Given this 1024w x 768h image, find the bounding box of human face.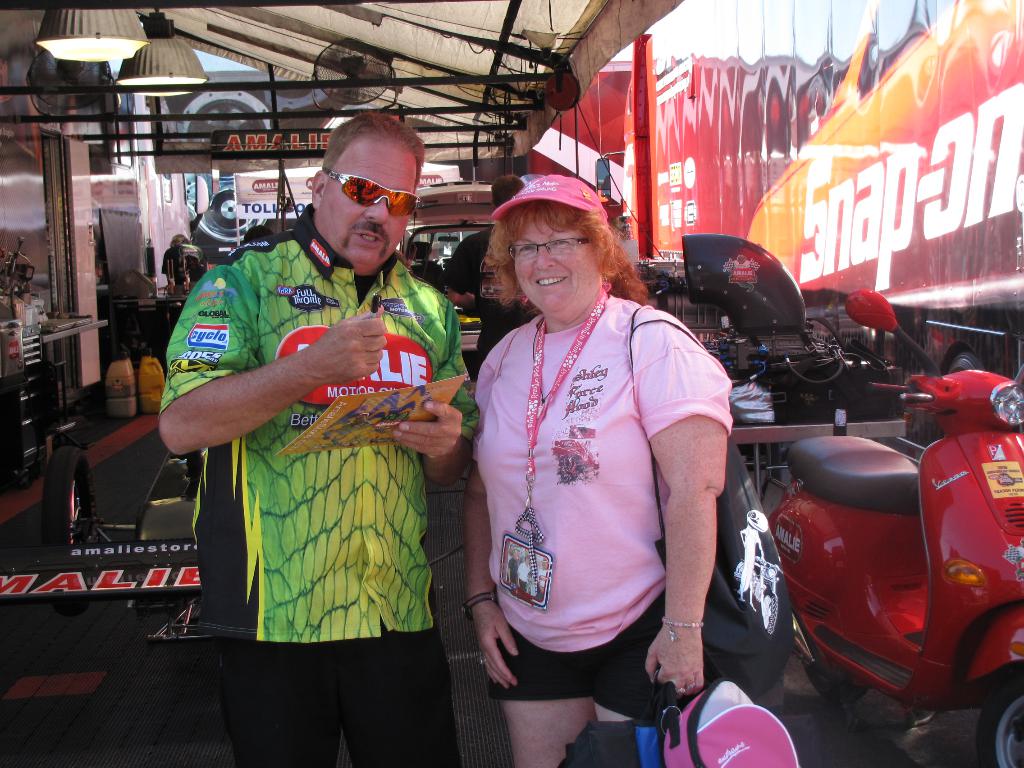
515/216/590/311.
